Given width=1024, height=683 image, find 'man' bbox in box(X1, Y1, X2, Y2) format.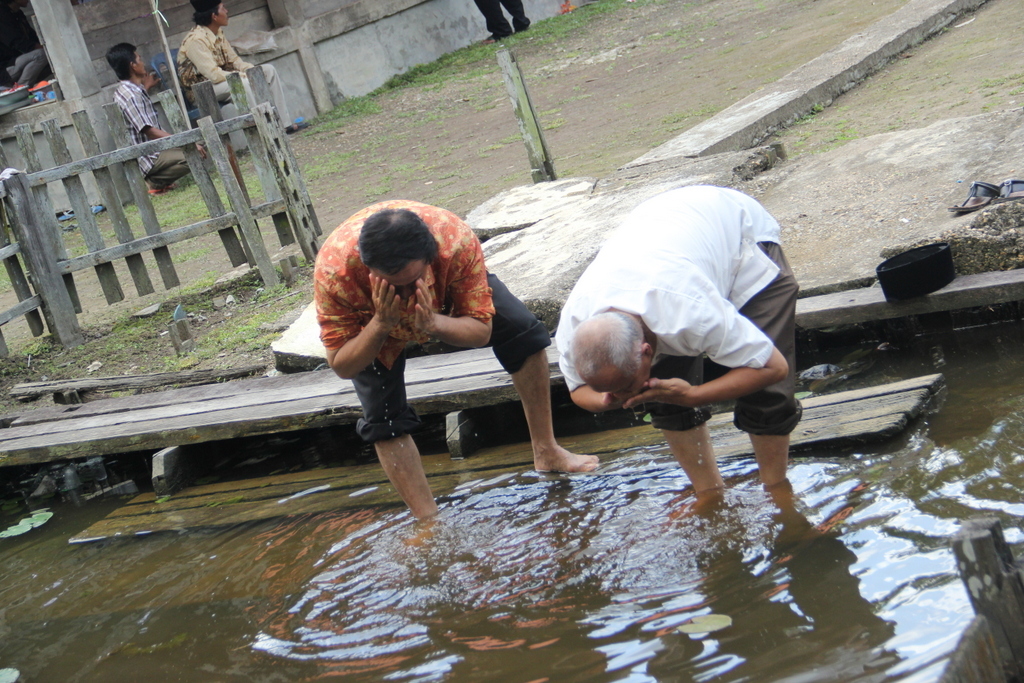
box(559, 182, 797, 528).
